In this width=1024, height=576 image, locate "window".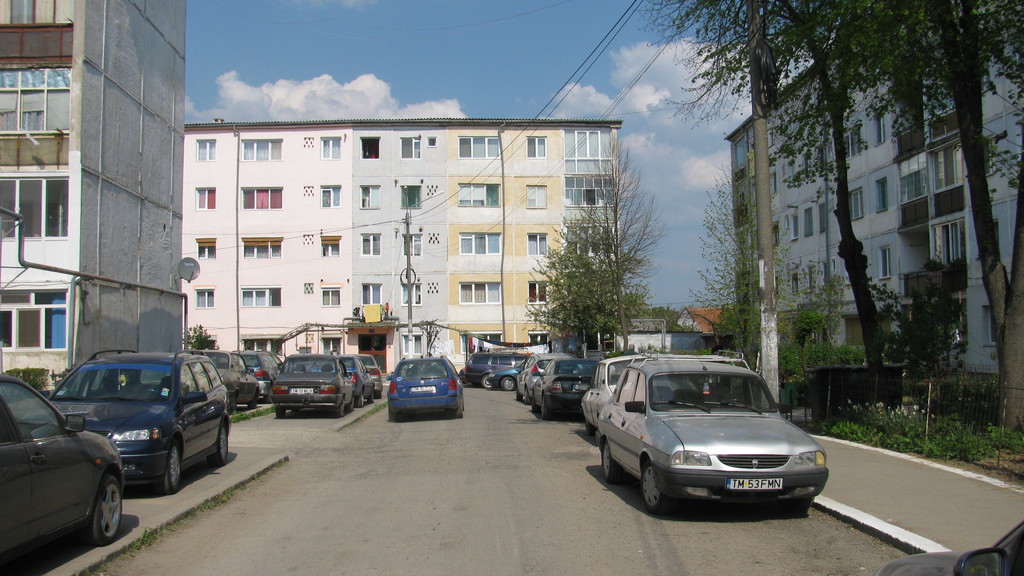
Bounding box: 320, 231, 345, 261.
